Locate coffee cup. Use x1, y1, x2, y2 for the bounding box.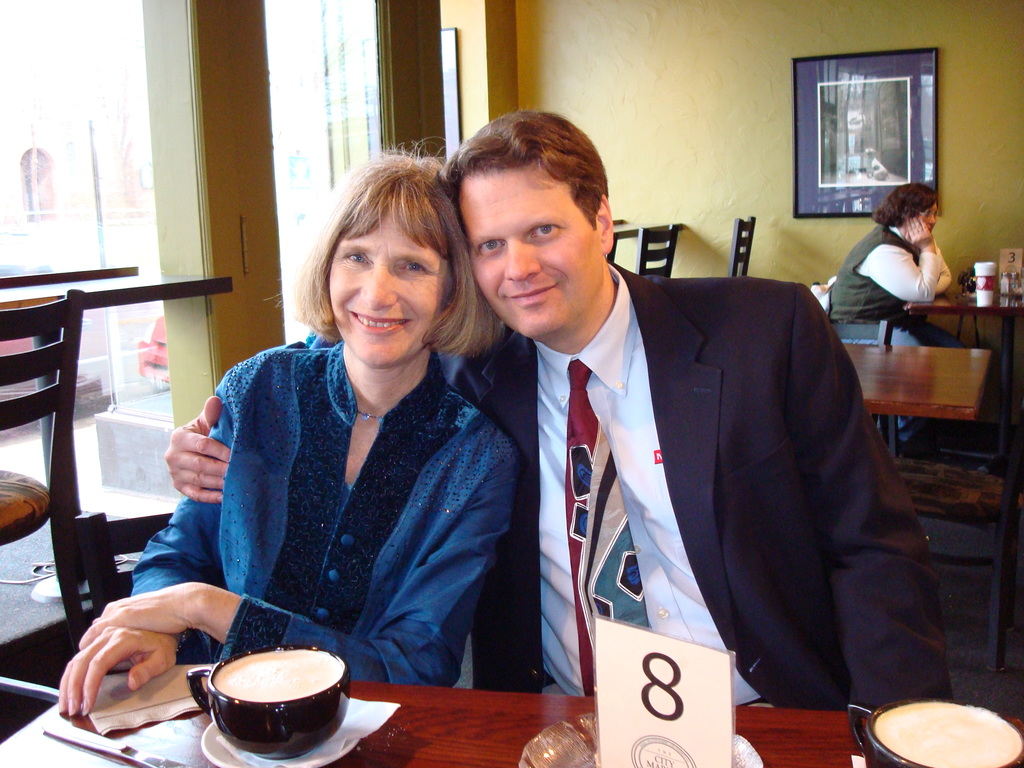
847, 696, 1023, 767.
